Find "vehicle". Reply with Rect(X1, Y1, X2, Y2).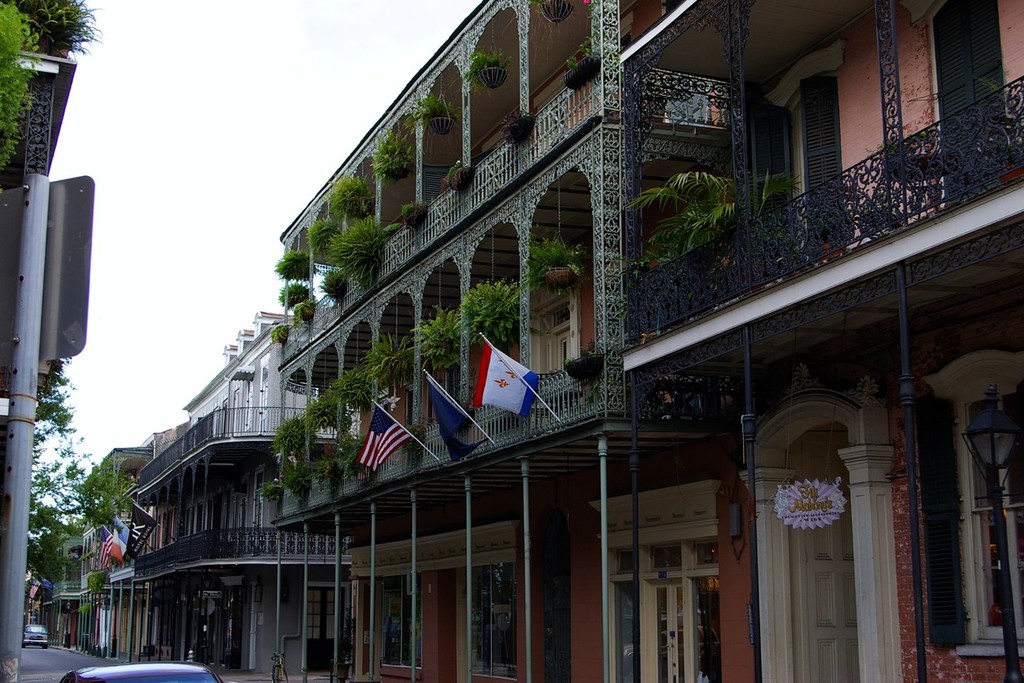
Rect(24, 626, 48, 647).
